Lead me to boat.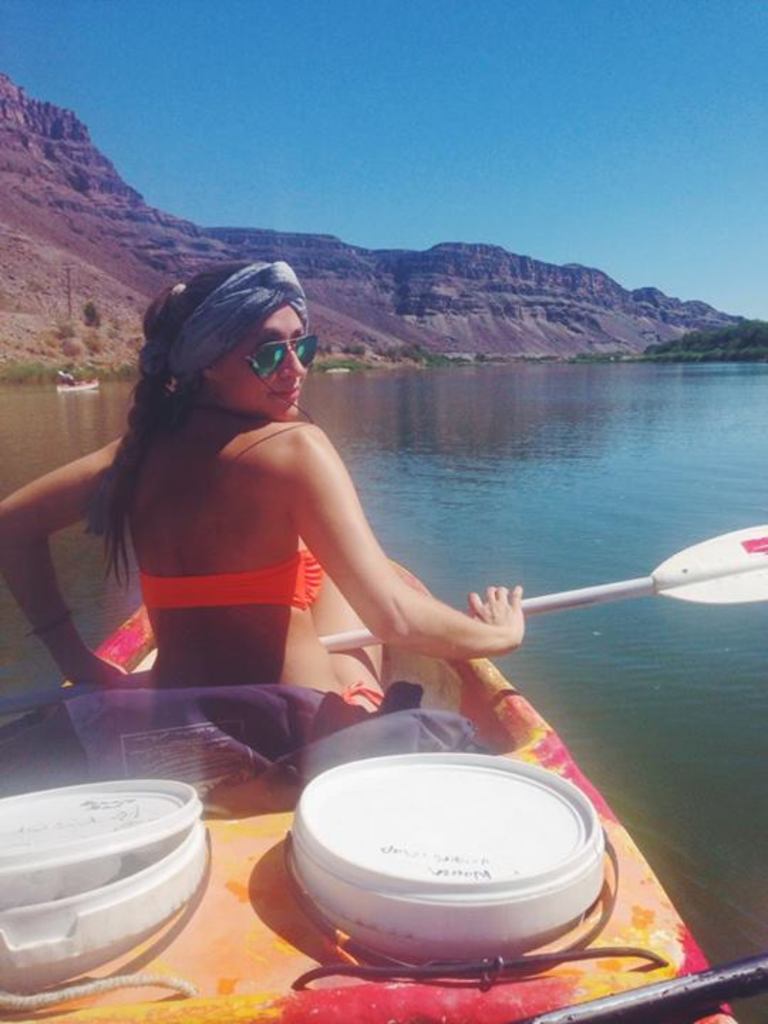
Lead to bbox=[0, 546, 744, 1023].
